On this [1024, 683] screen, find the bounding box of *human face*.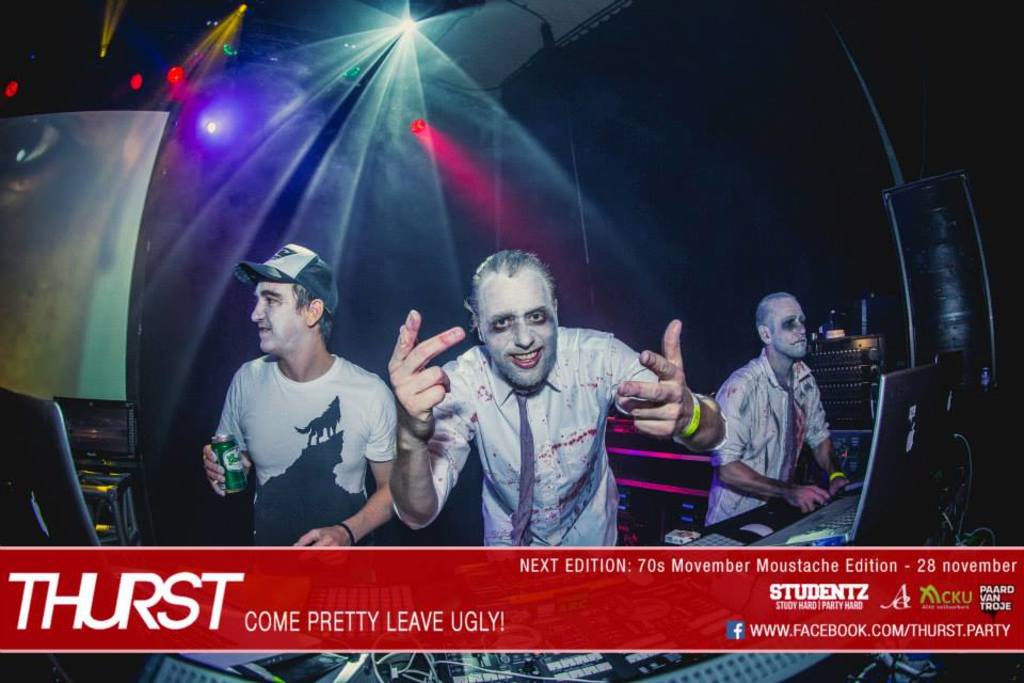
Bounding box: <box>251,281,306,352</box>.
